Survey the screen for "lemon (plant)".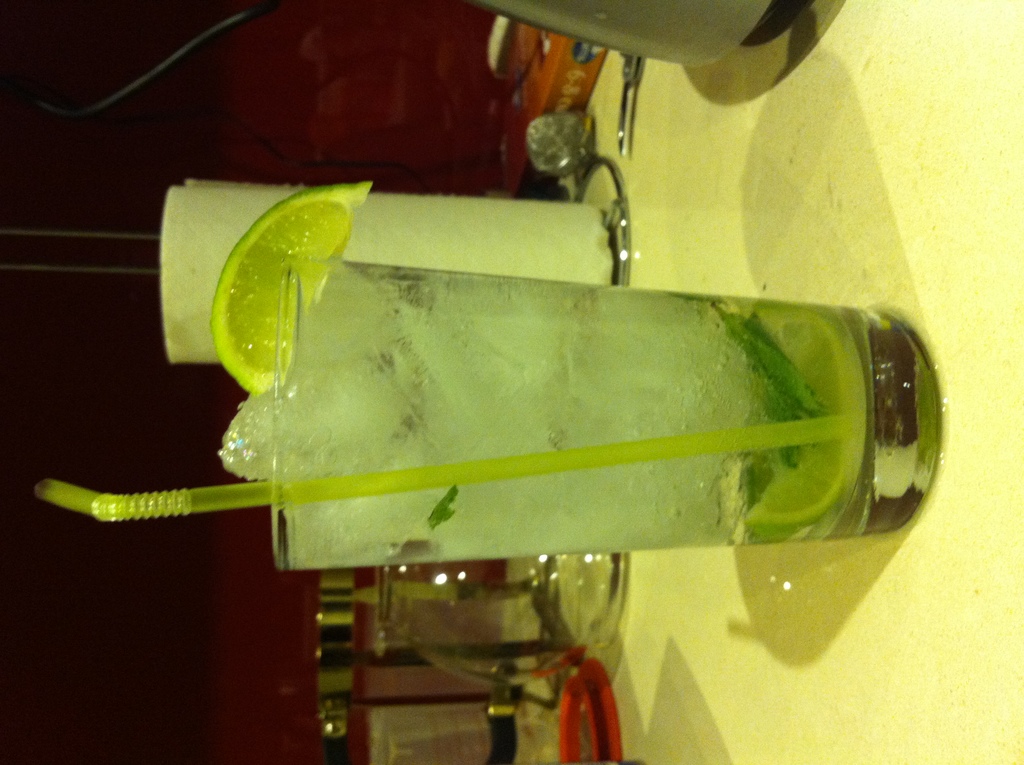
Survey found: 745 446 838 547.
